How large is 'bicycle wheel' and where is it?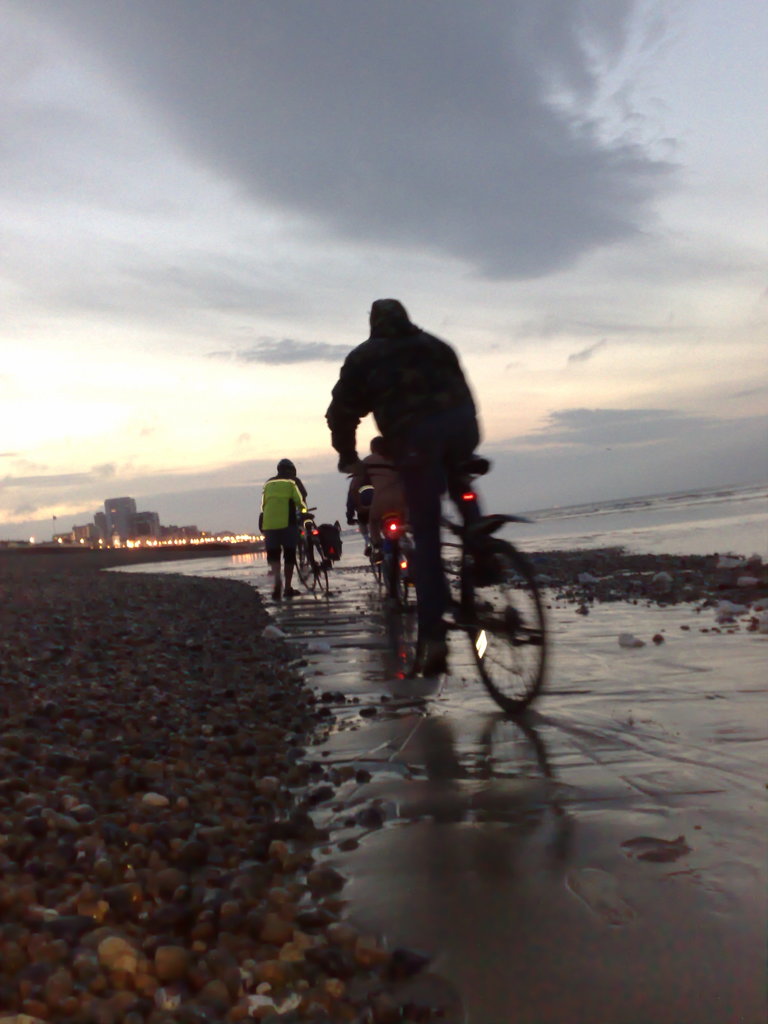
Bounding box: left=467, top=524, right=554, bottom=716.
